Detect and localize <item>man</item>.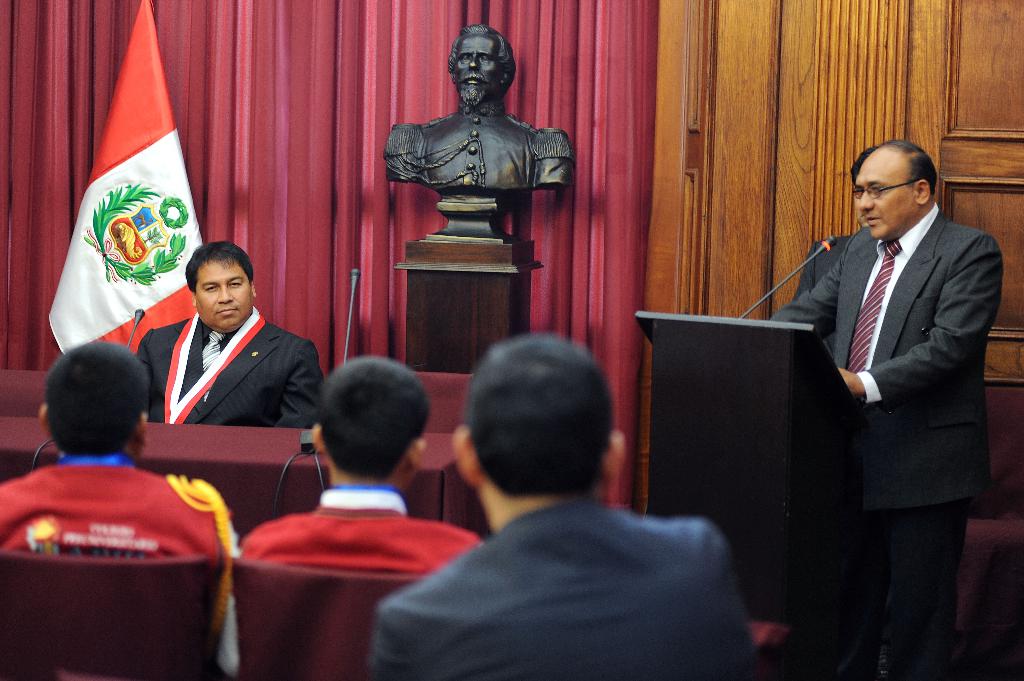
Localized at {"left": 369, "top": 337, "right": 770, "bottom": 680}.
